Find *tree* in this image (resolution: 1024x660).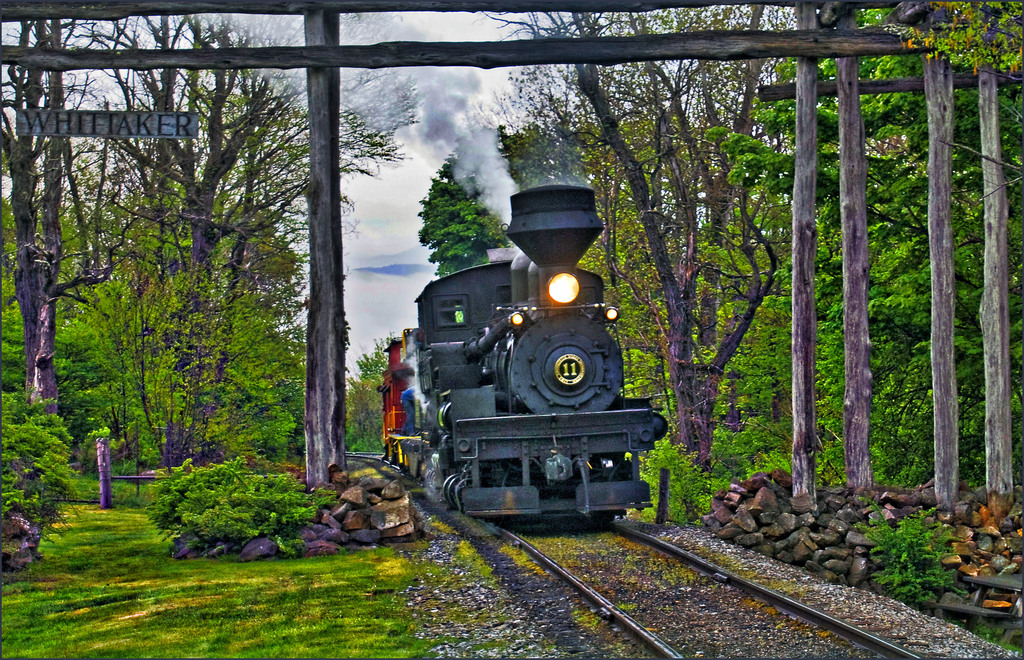
locate(71, 9, 435, 458).
